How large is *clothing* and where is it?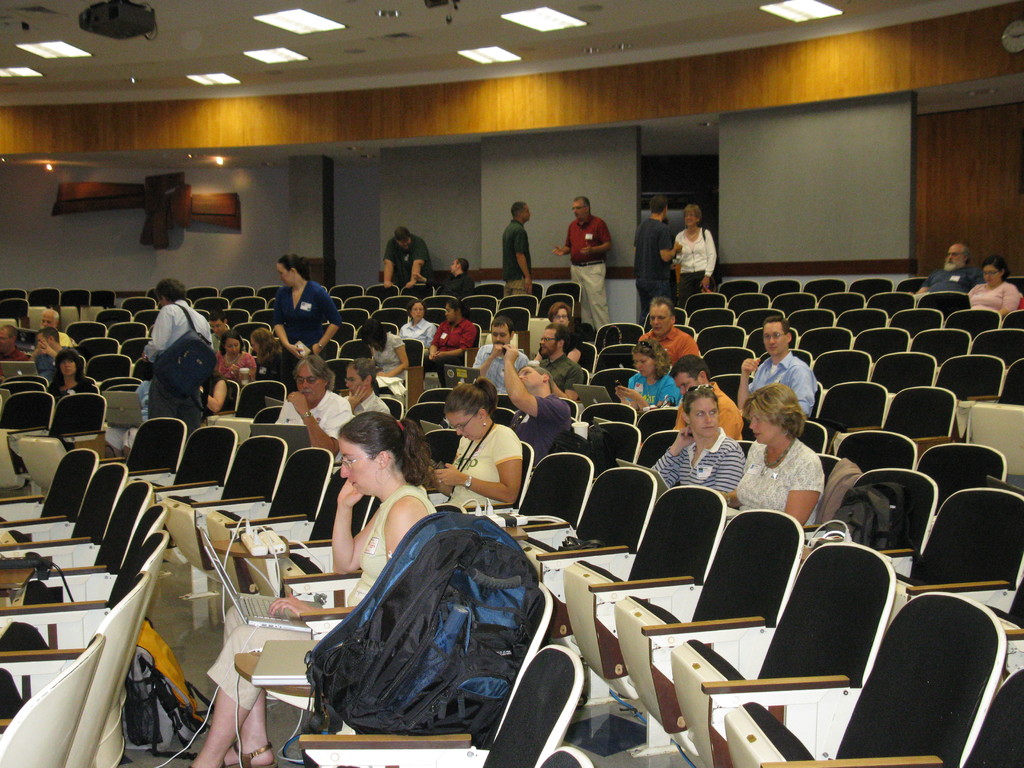
Bounding box: bbox(634, 218, 673, 314).
